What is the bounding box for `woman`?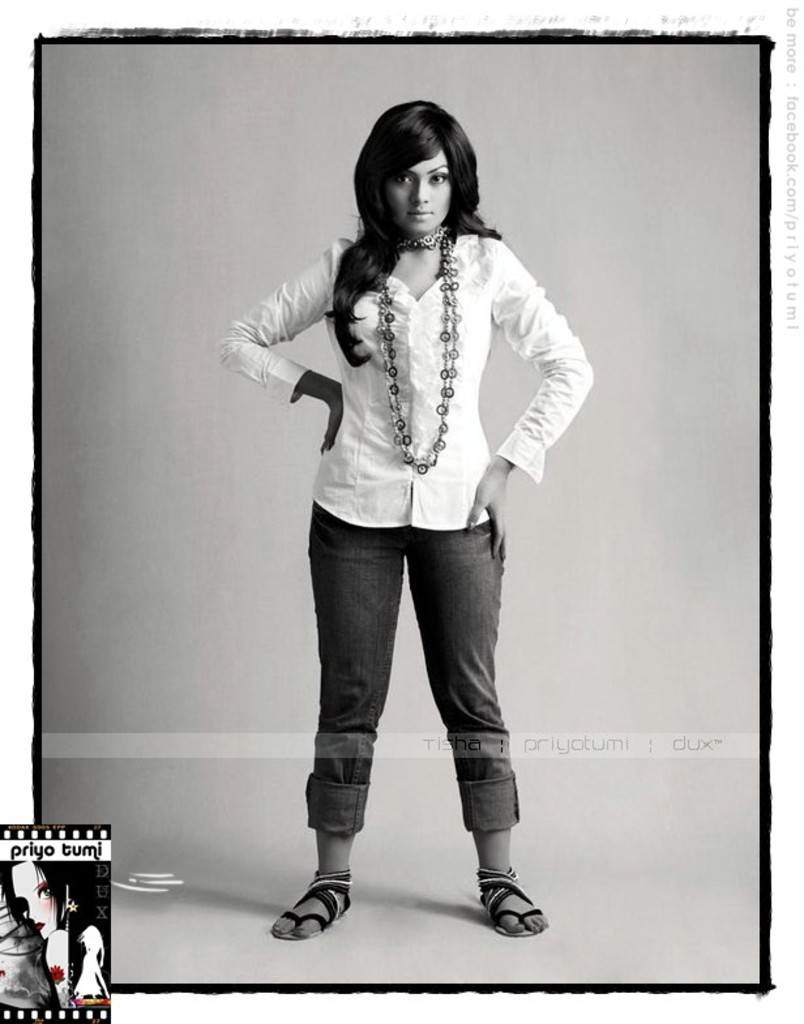
[0,856,107,1010].
